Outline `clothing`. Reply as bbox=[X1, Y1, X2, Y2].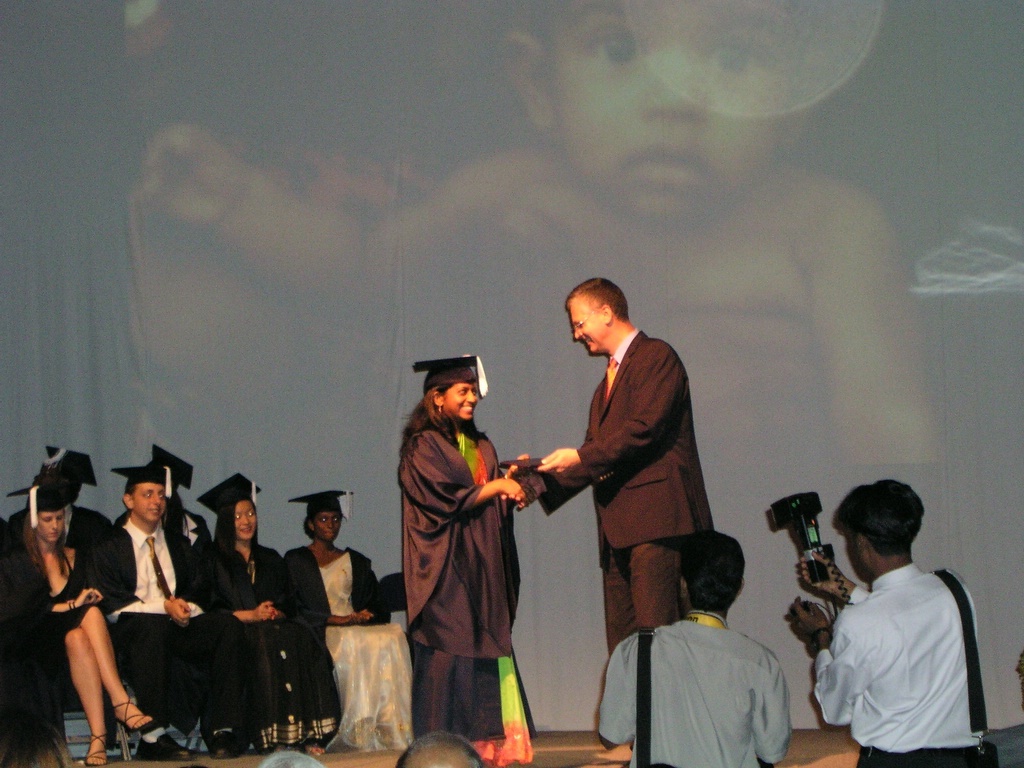
bbox=[595, 604, 788, 767].
